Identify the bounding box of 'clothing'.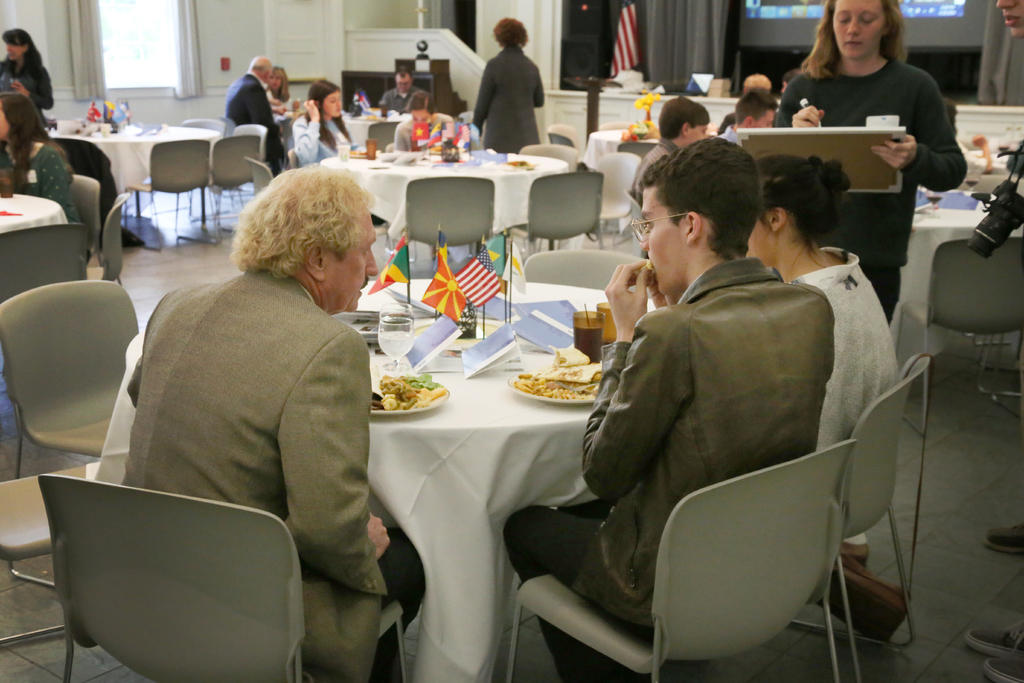
crop(118, 263, 420, 677).
